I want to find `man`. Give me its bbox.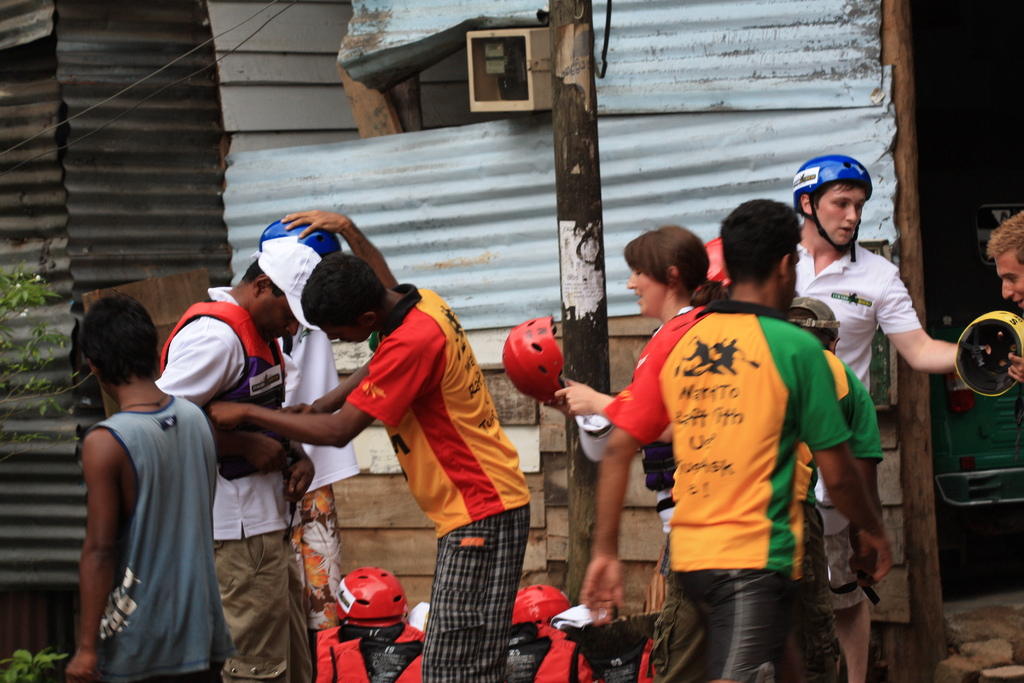
584, 195, 889, 682.
